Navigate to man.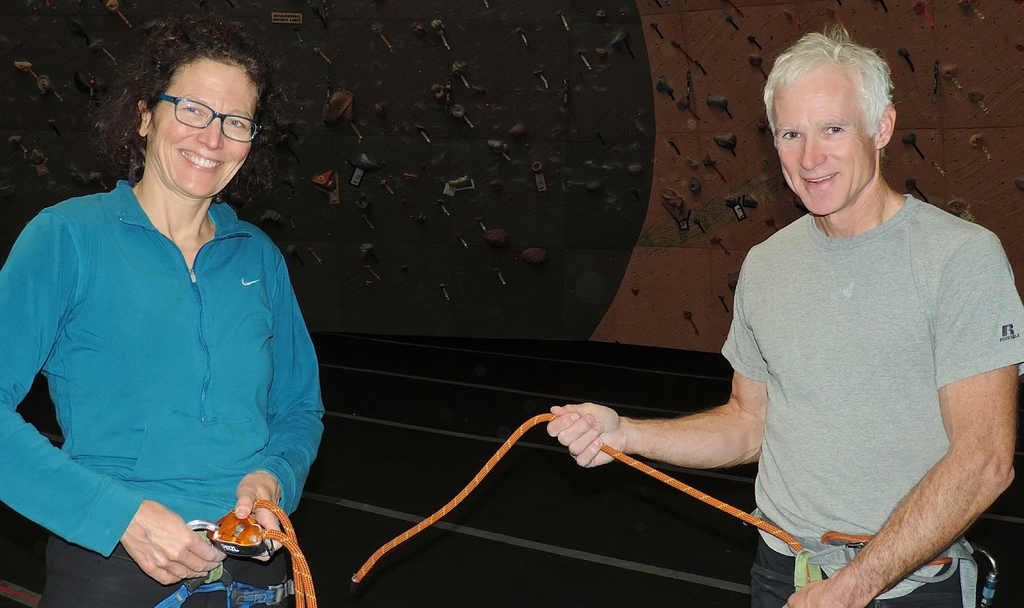
Navigation target: 547/23/1023/607.
